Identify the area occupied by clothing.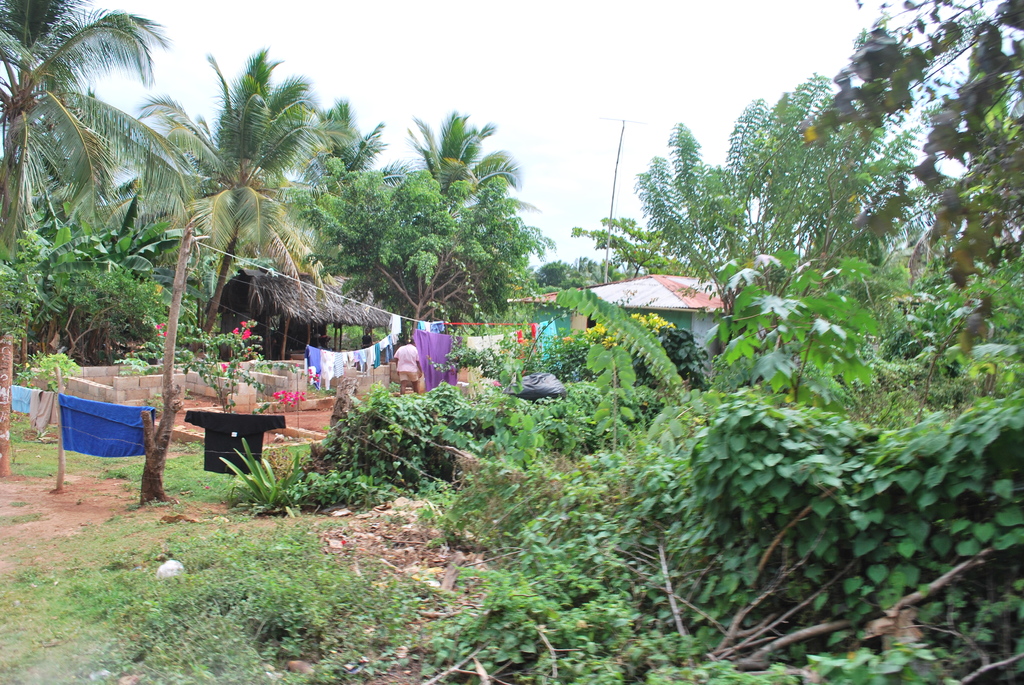
Area: crop(184, 410, 287, 475).
